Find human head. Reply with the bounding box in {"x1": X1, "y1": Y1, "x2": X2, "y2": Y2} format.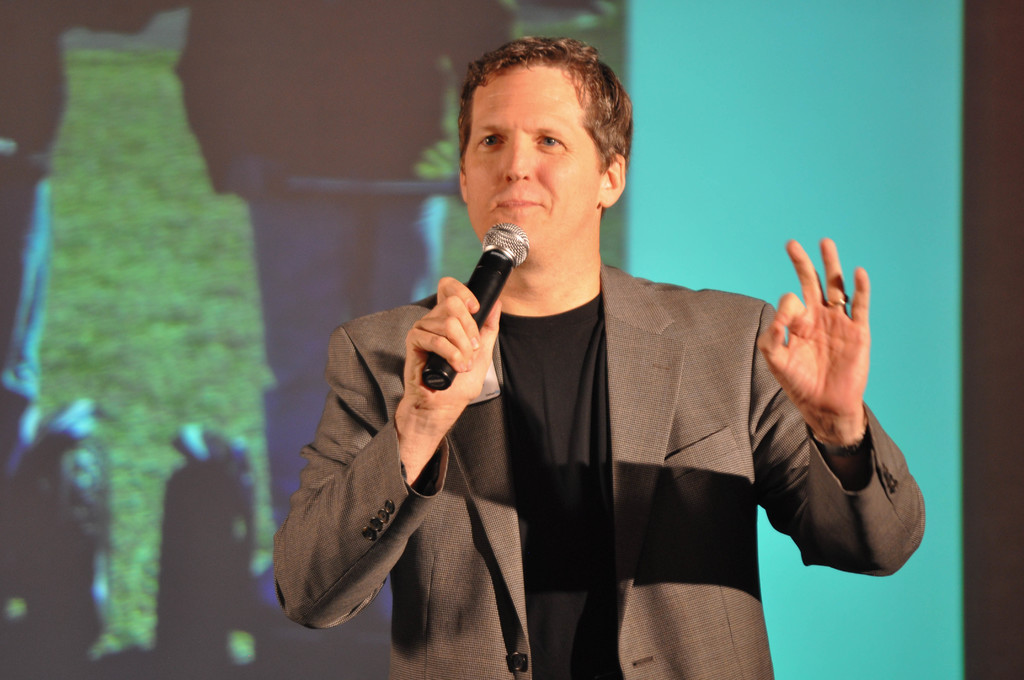
{"x1": 442, "y1": 28, "x2": 646, "y2": 221}.
